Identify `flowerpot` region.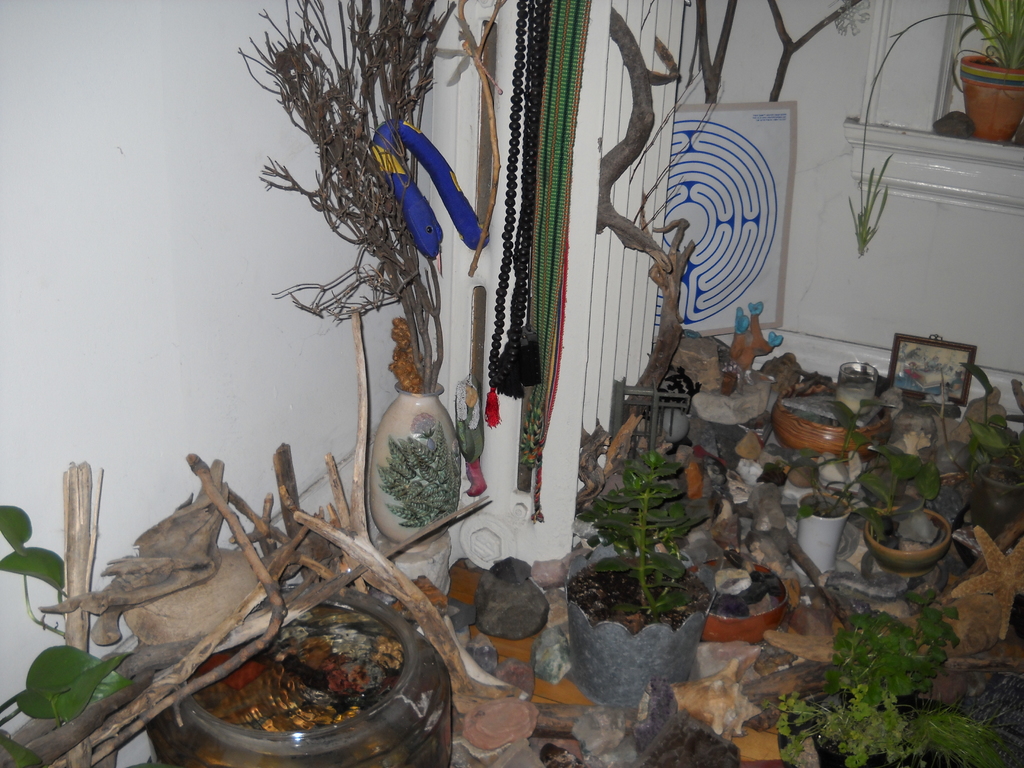
Region: BBox(861, 503, 952, 577).
